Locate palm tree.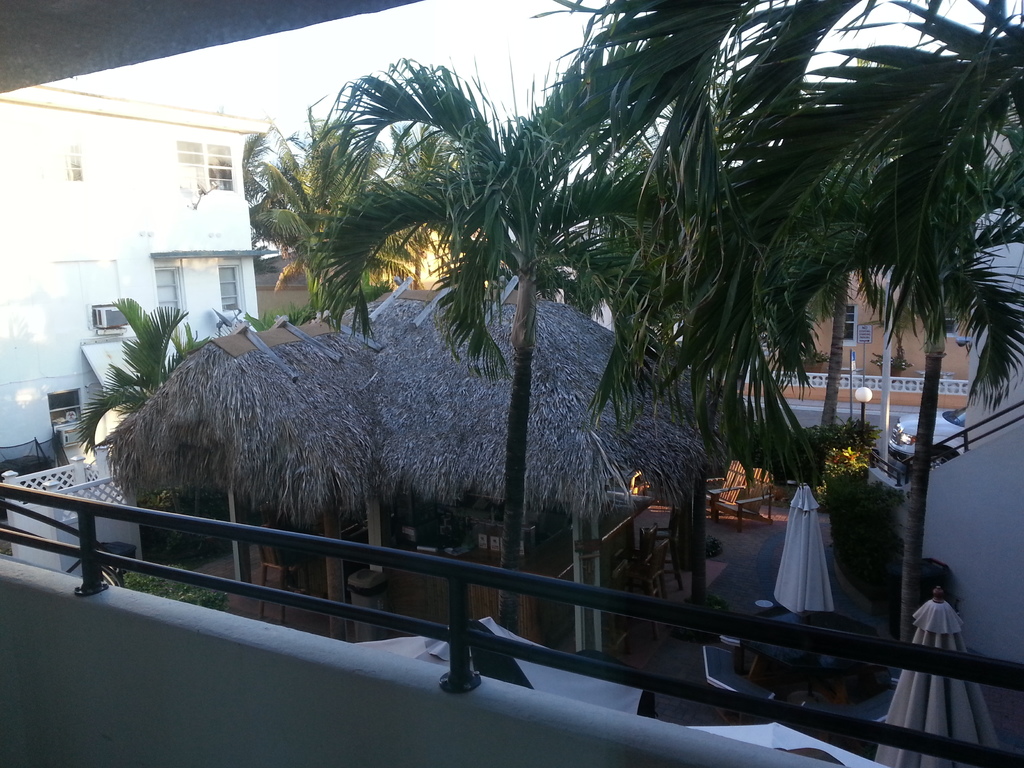
Bounding box: [left=241, top=0, right=1023, bottom=692].
